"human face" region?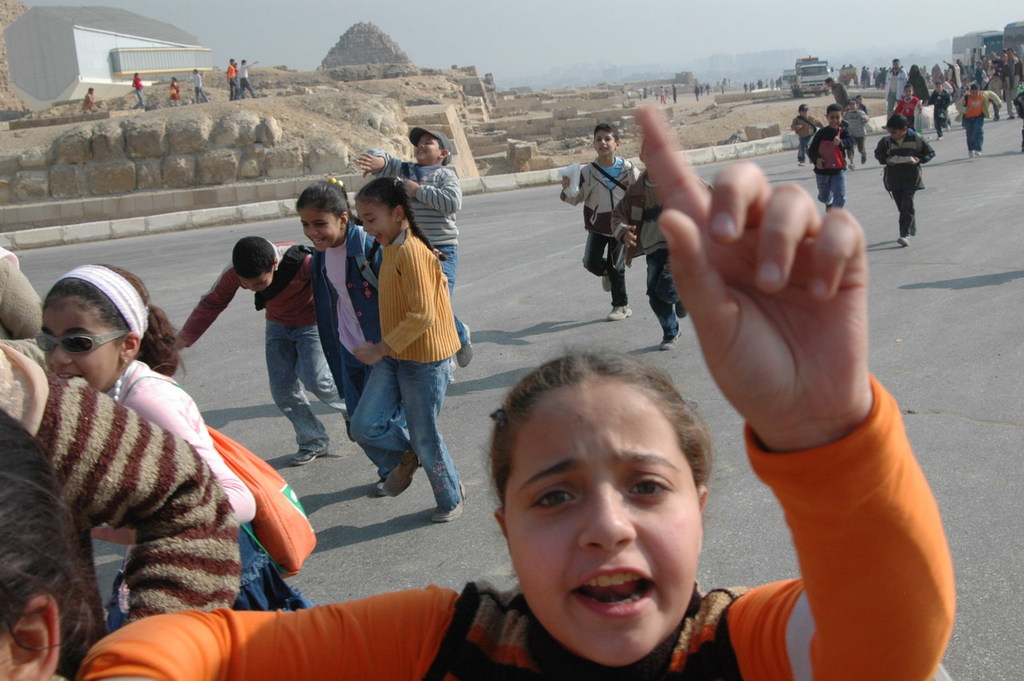
<bbox>829, 110, 843, 128</bbox>
